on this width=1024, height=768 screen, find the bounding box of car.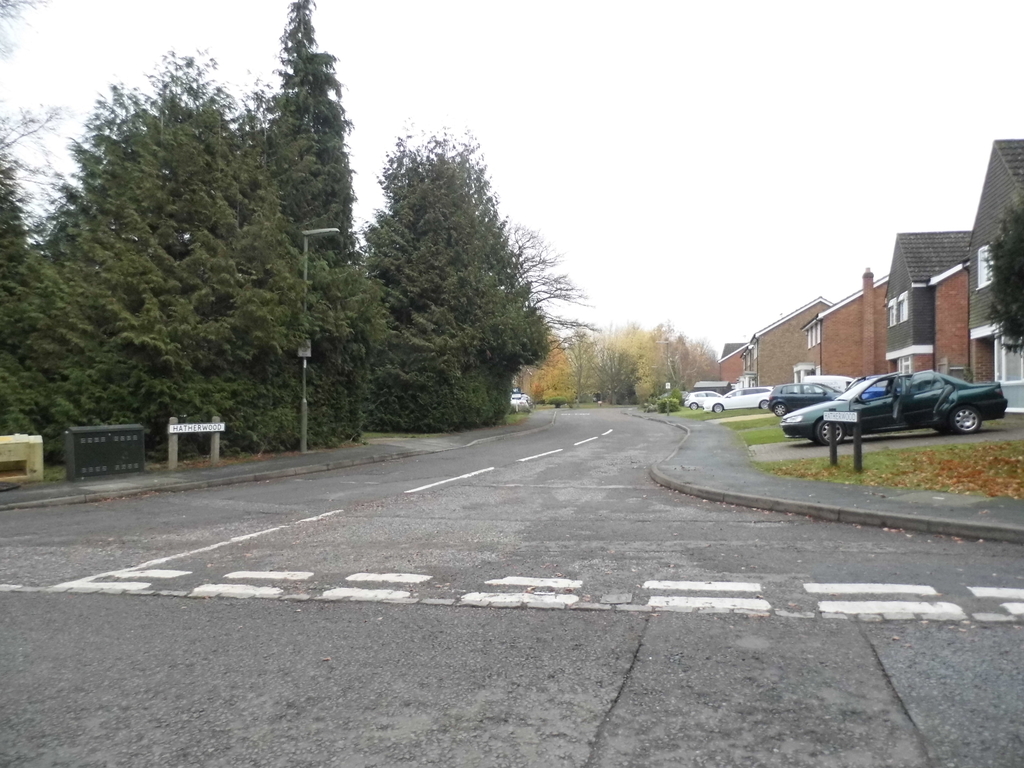
Bounding box: x1=683 y1=388 x2=718 y2=406.
